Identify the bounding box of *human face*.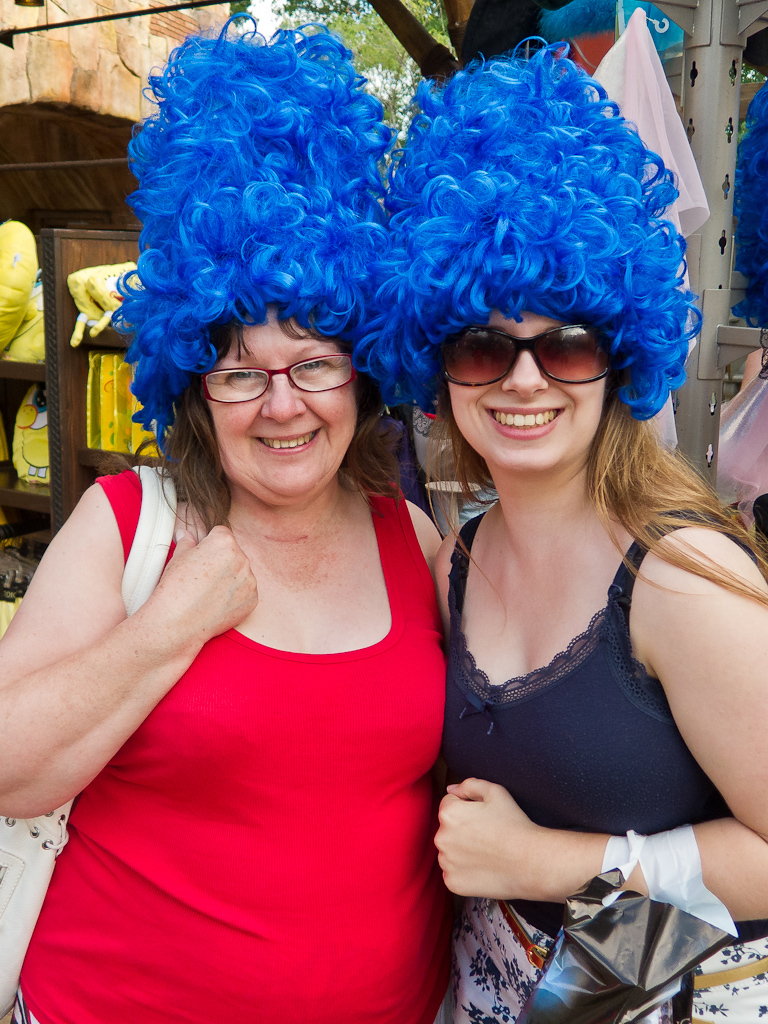
pyautogui.locateOnScreen(200, 312, 356, 514).
